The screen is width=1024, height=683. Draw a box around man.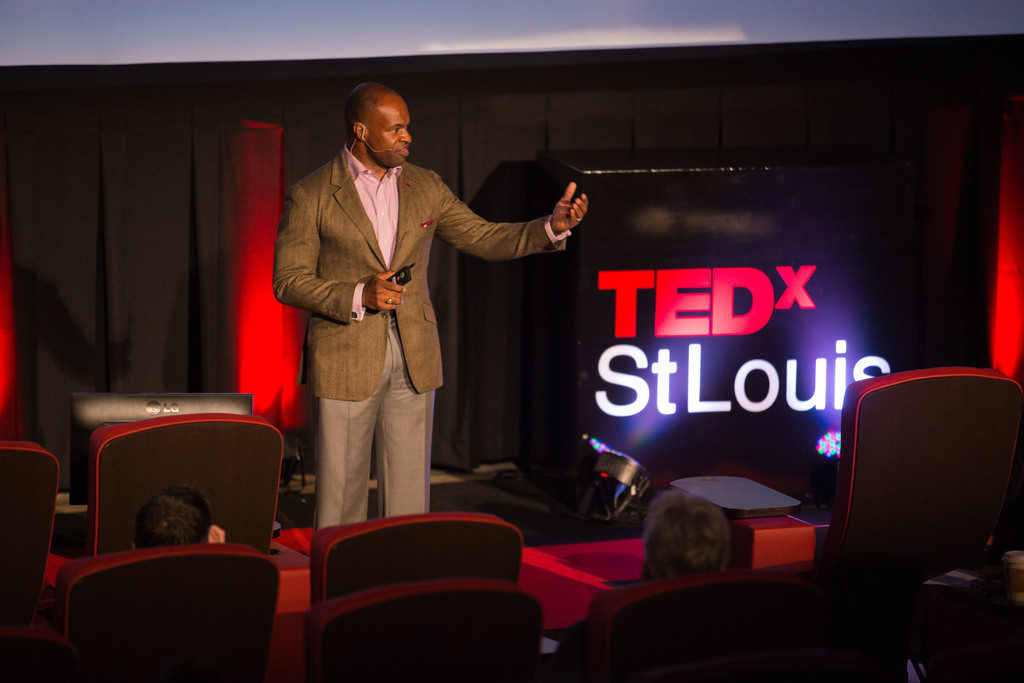
box=[129, 484, 226, 554].
